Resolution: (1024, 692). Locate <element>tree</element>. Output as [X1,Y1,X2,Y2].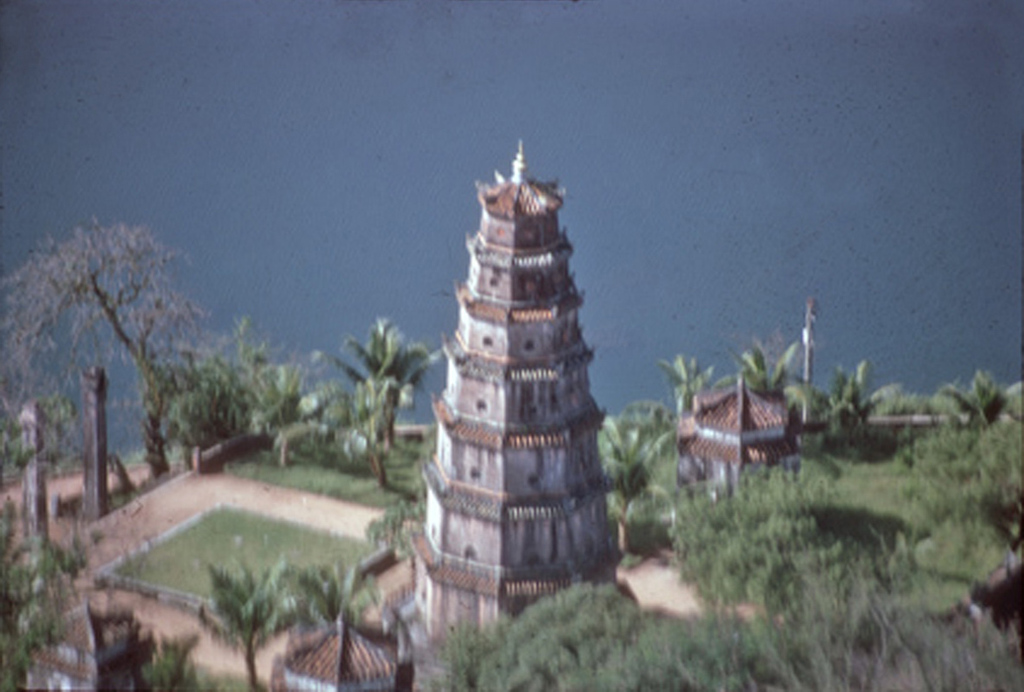
[294,559,373,691].
